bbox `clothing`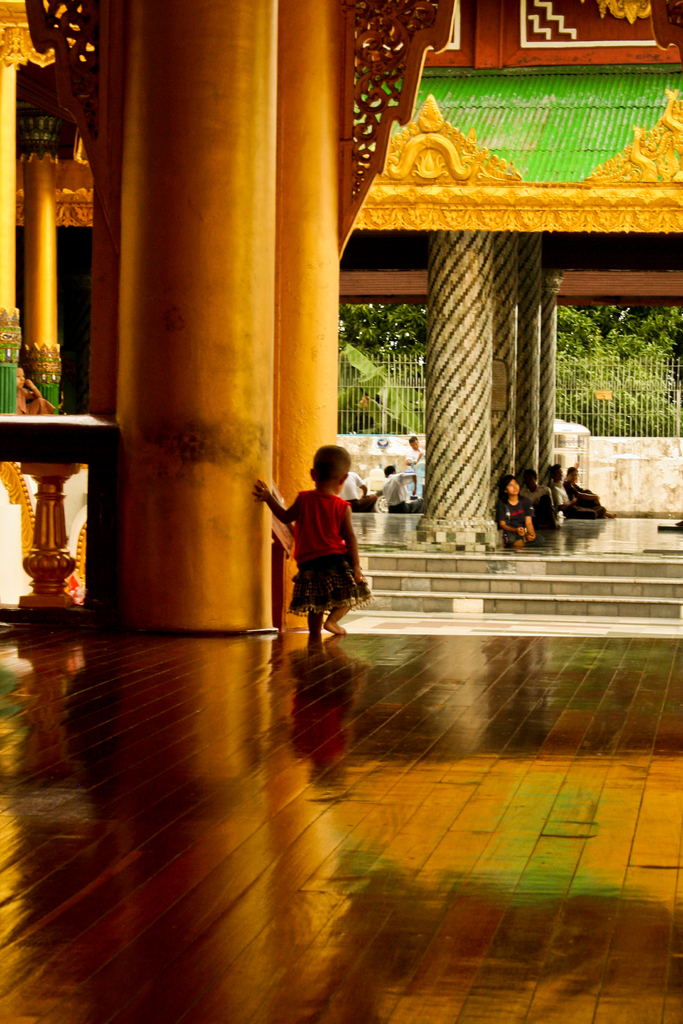
497:496:550:547
